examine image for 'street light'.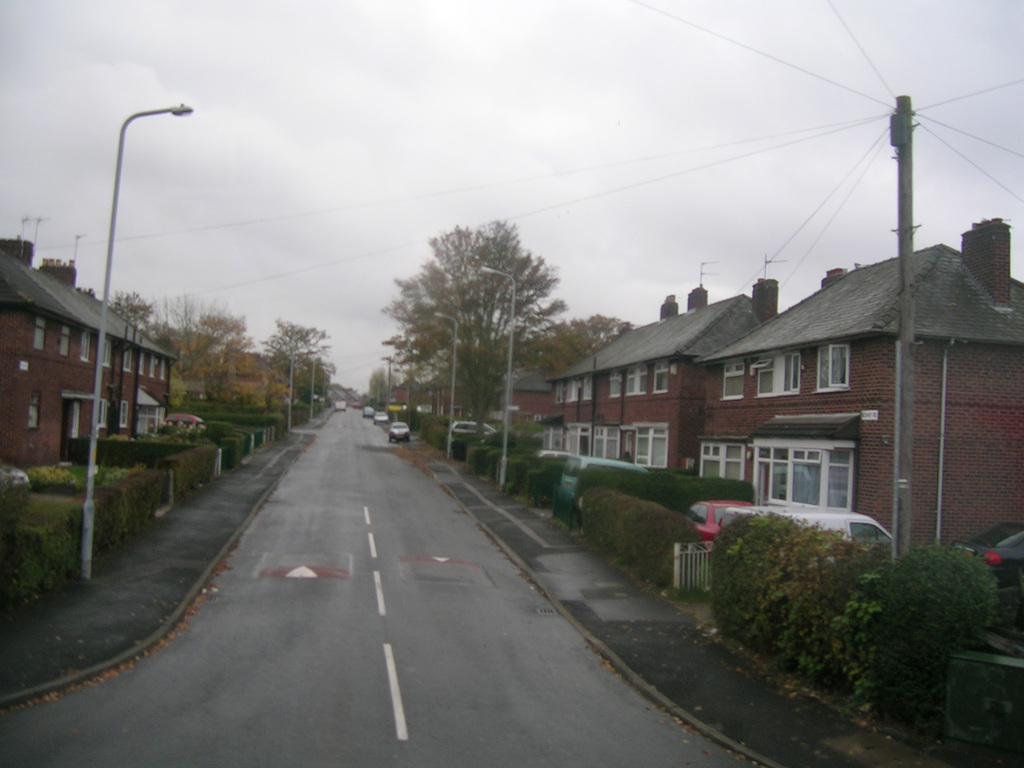
Examination result: bbox(288, 348, 307, 429).
